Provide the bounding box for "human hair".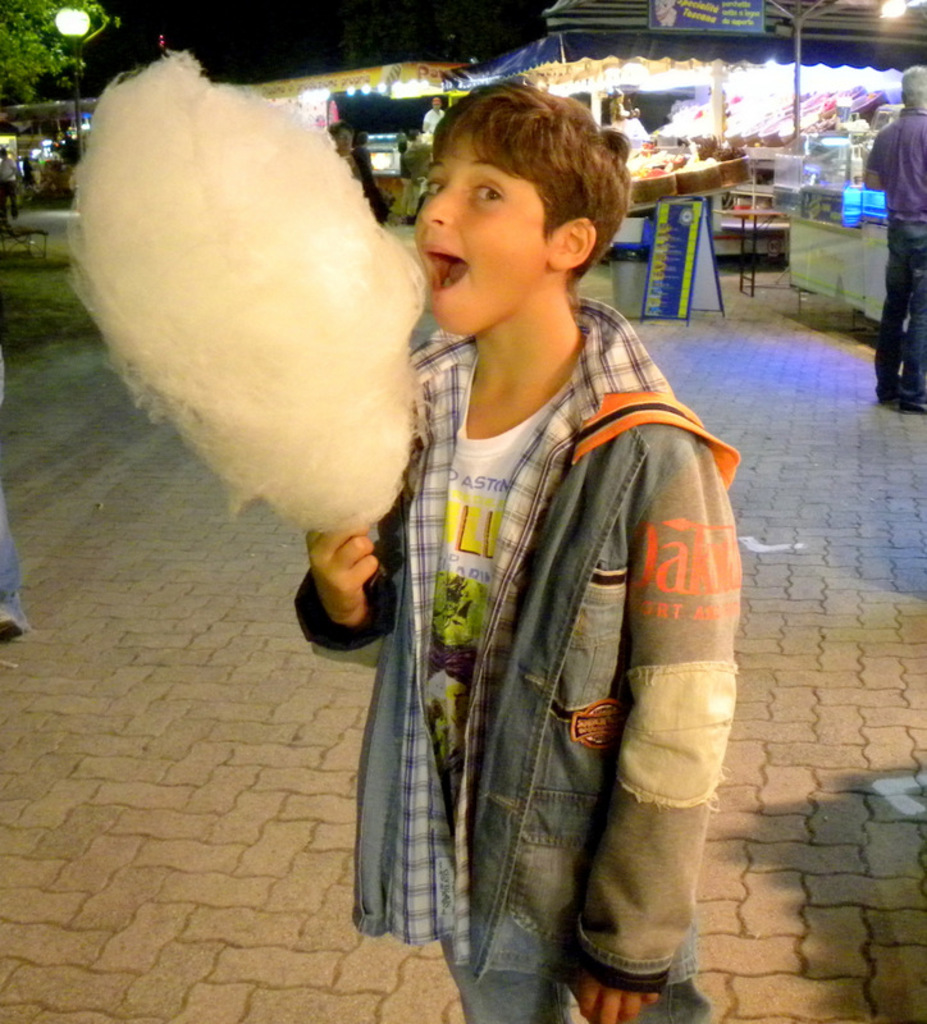
box(426, 78, 643, 306).
